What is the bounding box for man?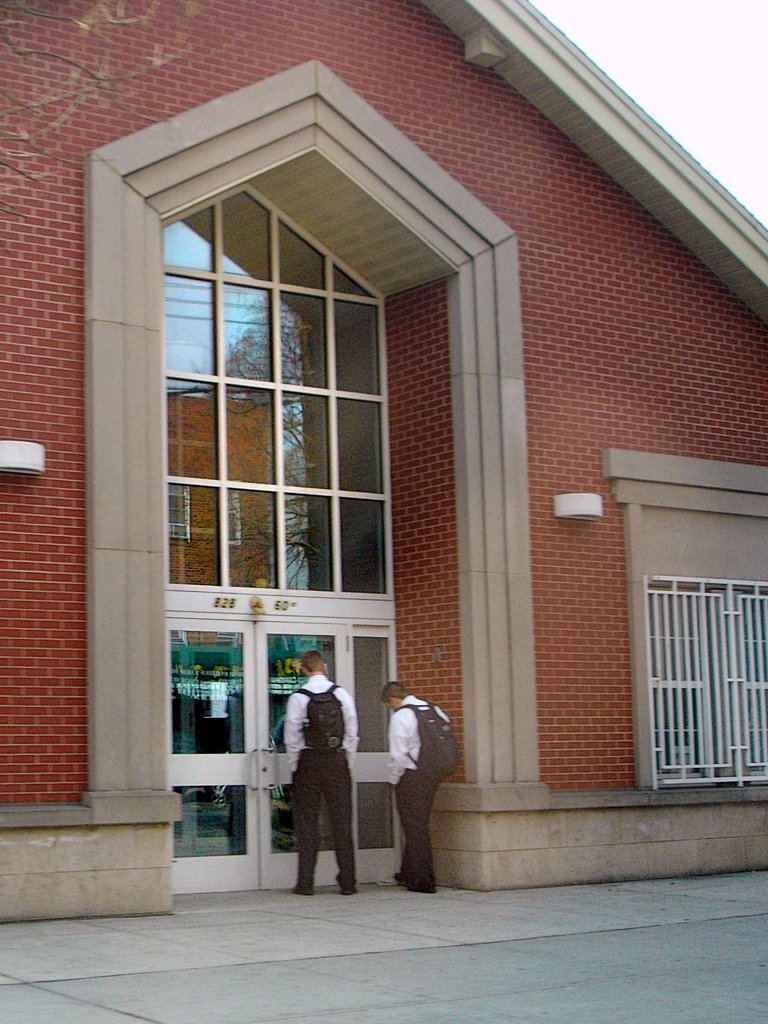
{"x1": 264, "y1": 641, "x2": 367, "y2": 886}.
